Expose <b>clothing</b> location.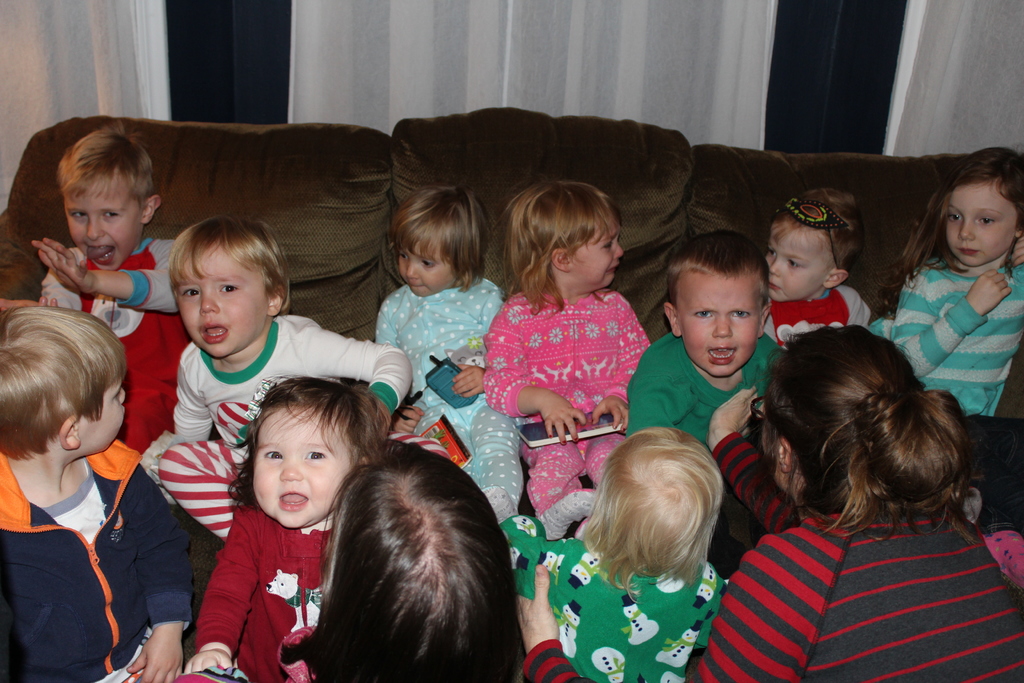
Exposed at <box>500,520,724,682</box>.
